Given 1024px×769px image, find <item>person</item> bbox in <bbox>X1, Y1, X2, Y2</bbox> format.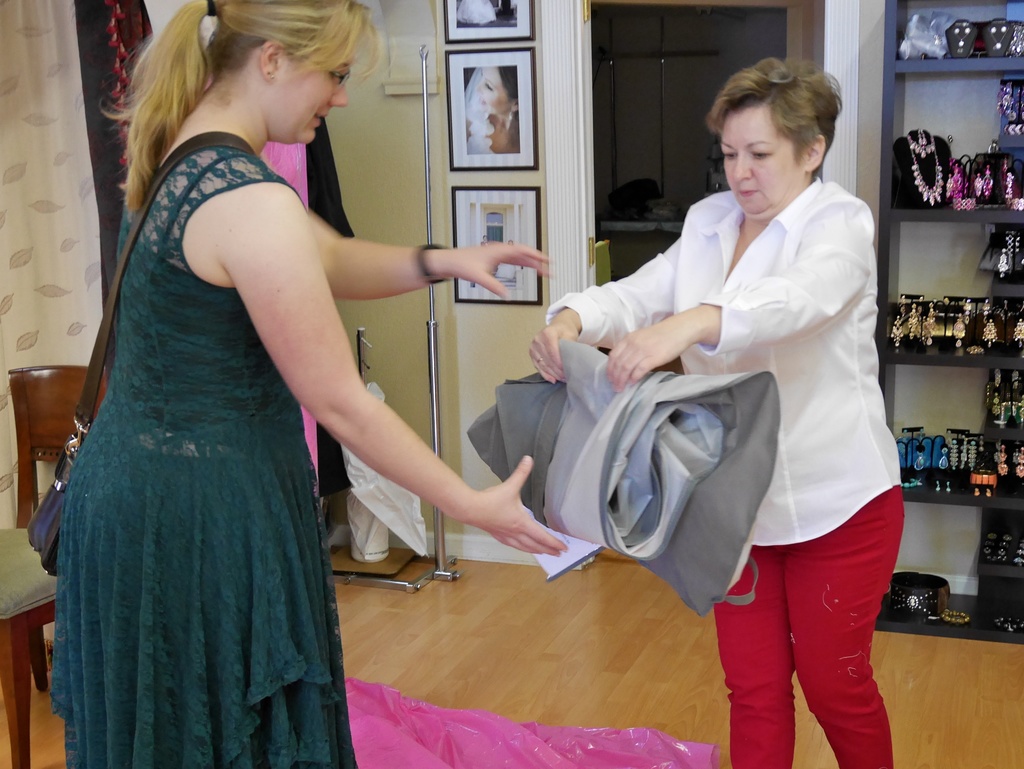
<bbox>51, 0, 573, 768</bbox>.
